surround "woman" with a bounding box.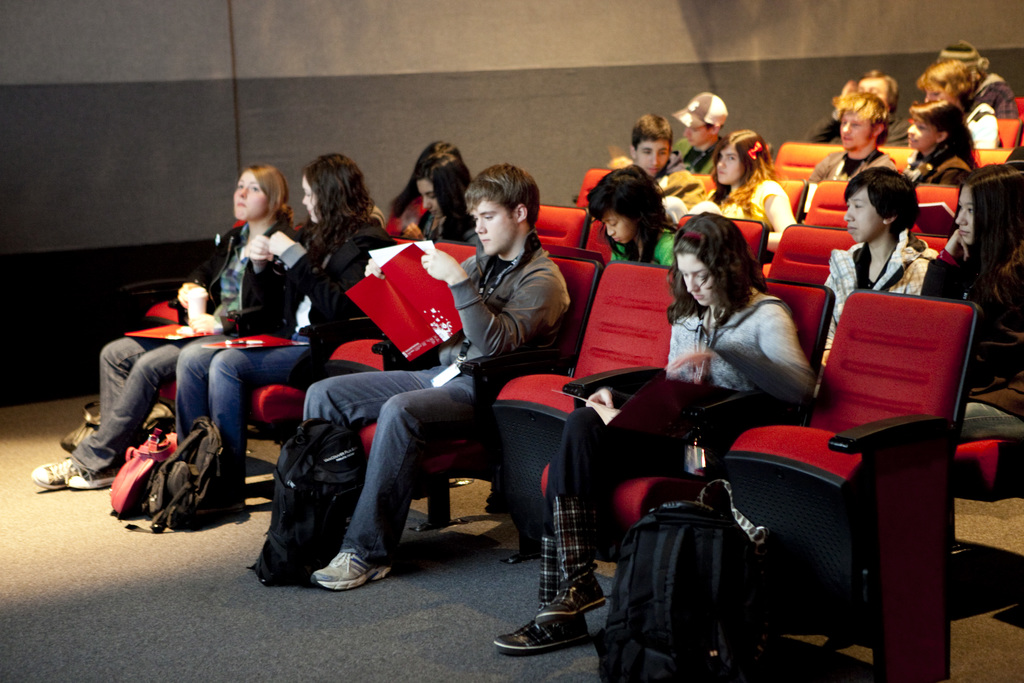
[x1=403, y1=150, x2=482, y2=244].
